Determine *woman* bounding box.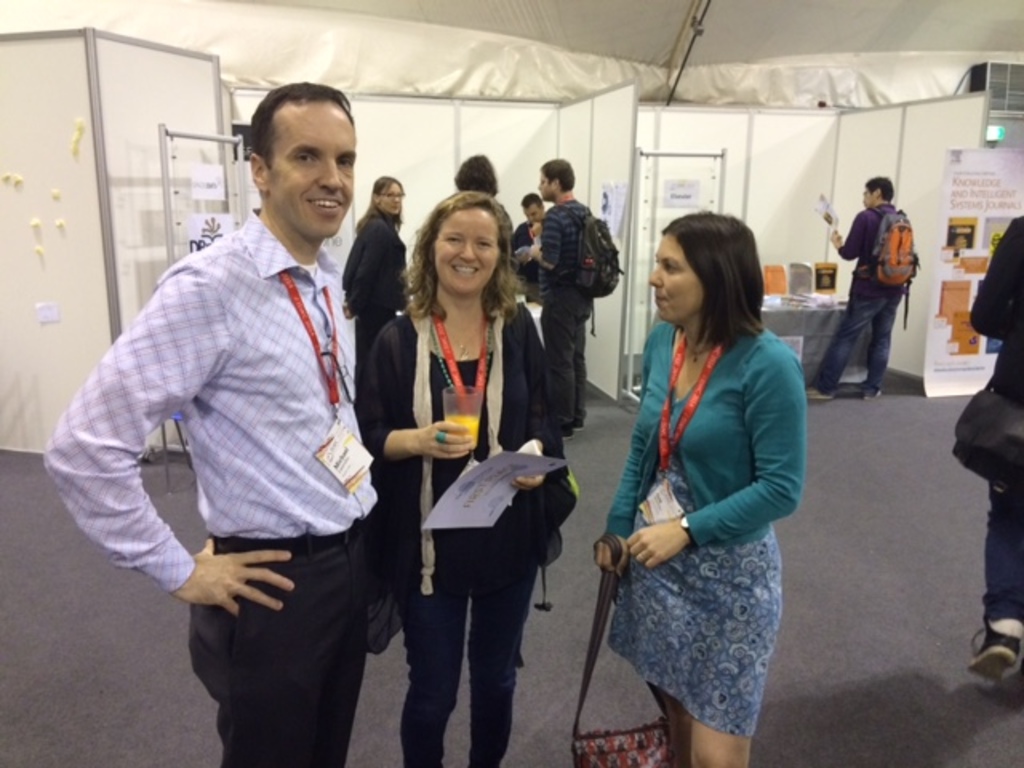
Determined: 358 186 573 766.
